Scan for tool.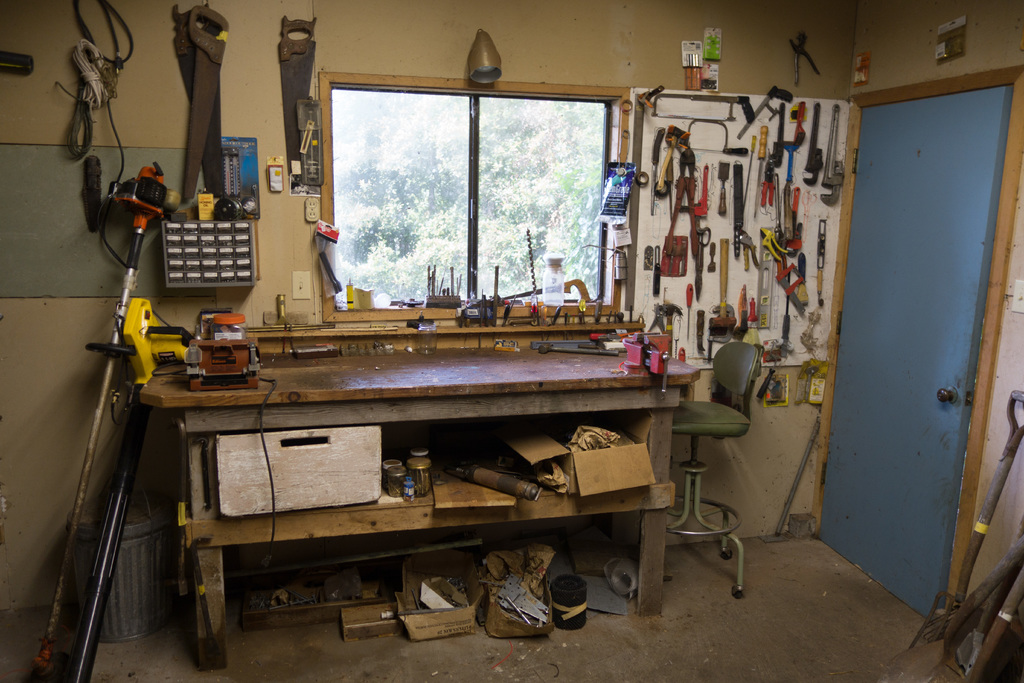
Scan result: 373,591,474,613.
